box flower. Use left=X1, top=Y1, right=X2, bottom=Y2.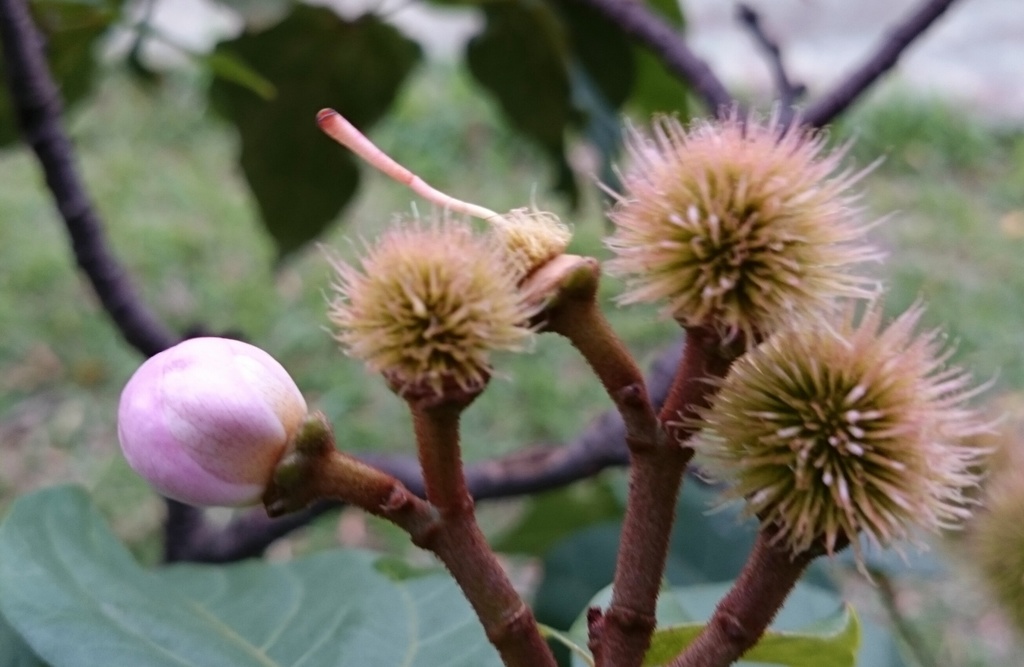
left=679, top=278, right=997, bottom=595.
